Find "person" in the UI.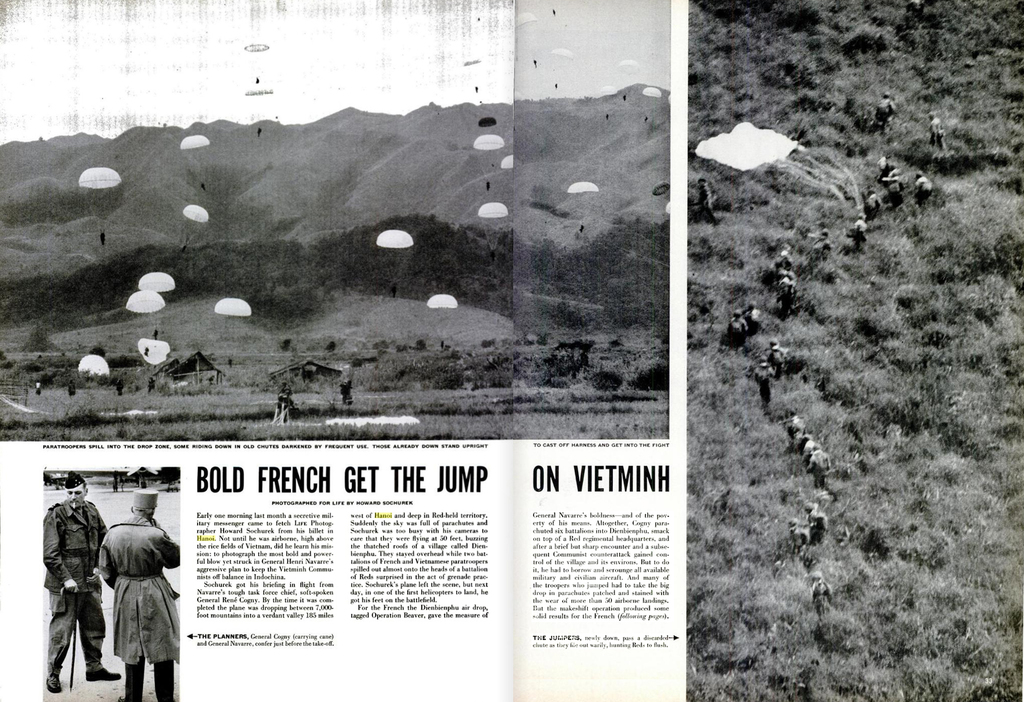
UI element at {"left": 916, "top": 174, "right": 937, "bottom": 211}.
